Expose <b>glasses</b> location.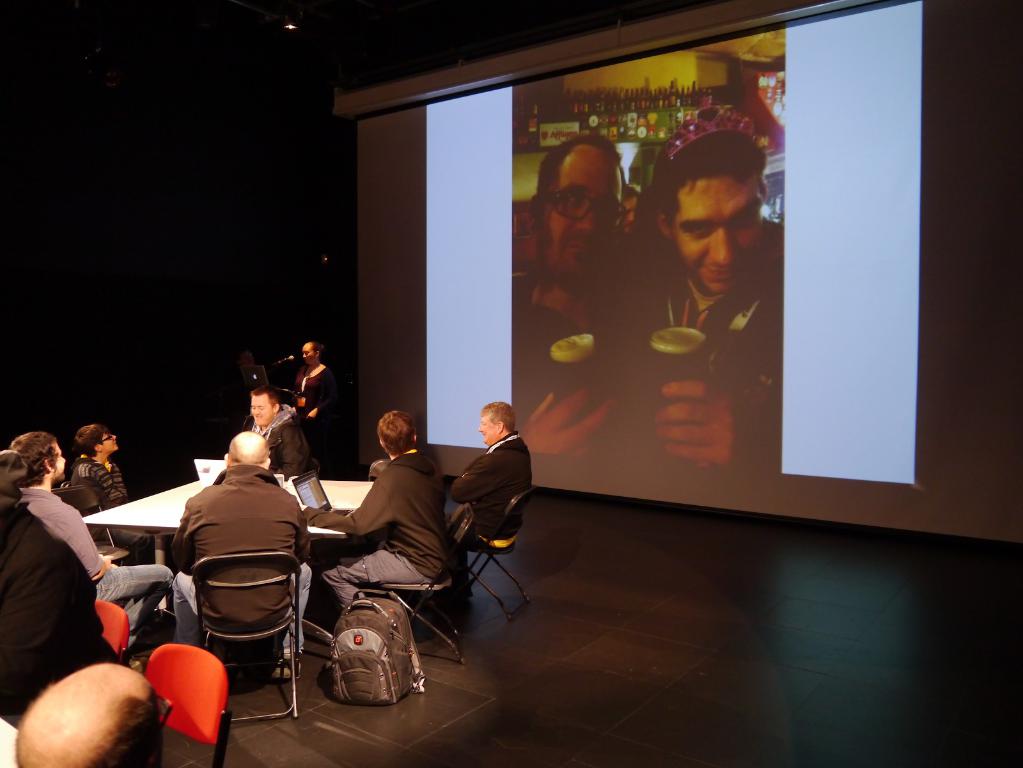
Exposed at [left=538, top=182, right=633, bottom=230].
